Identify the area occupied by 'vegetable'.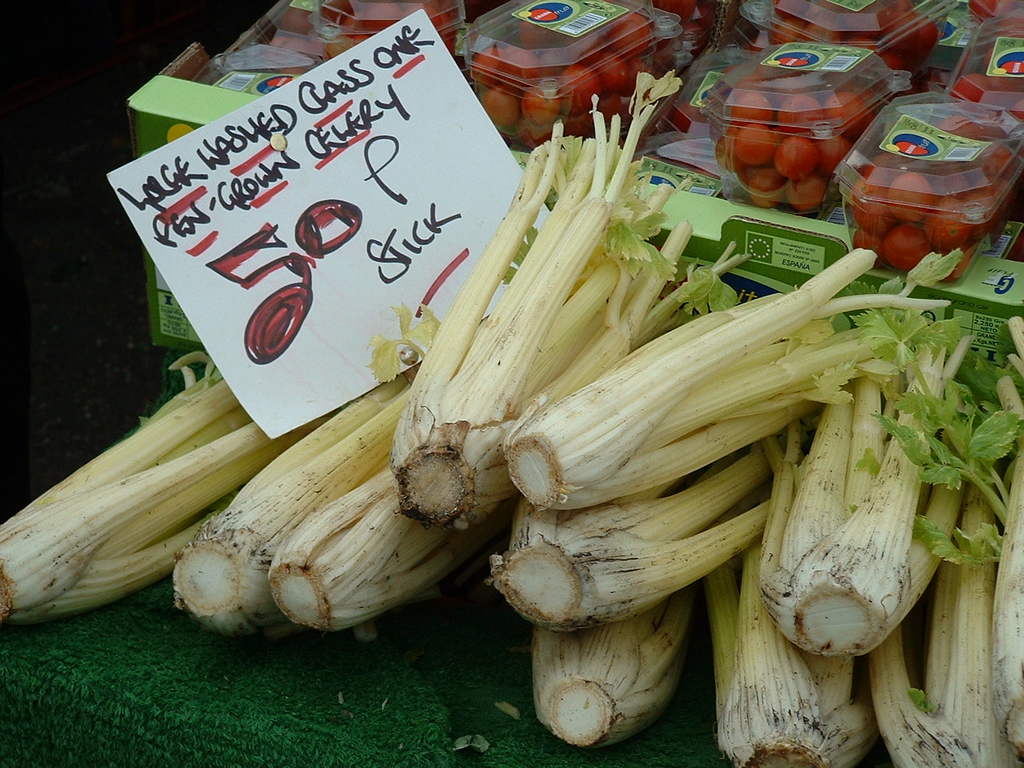
Area: region(970, 0, 1014, 25).
